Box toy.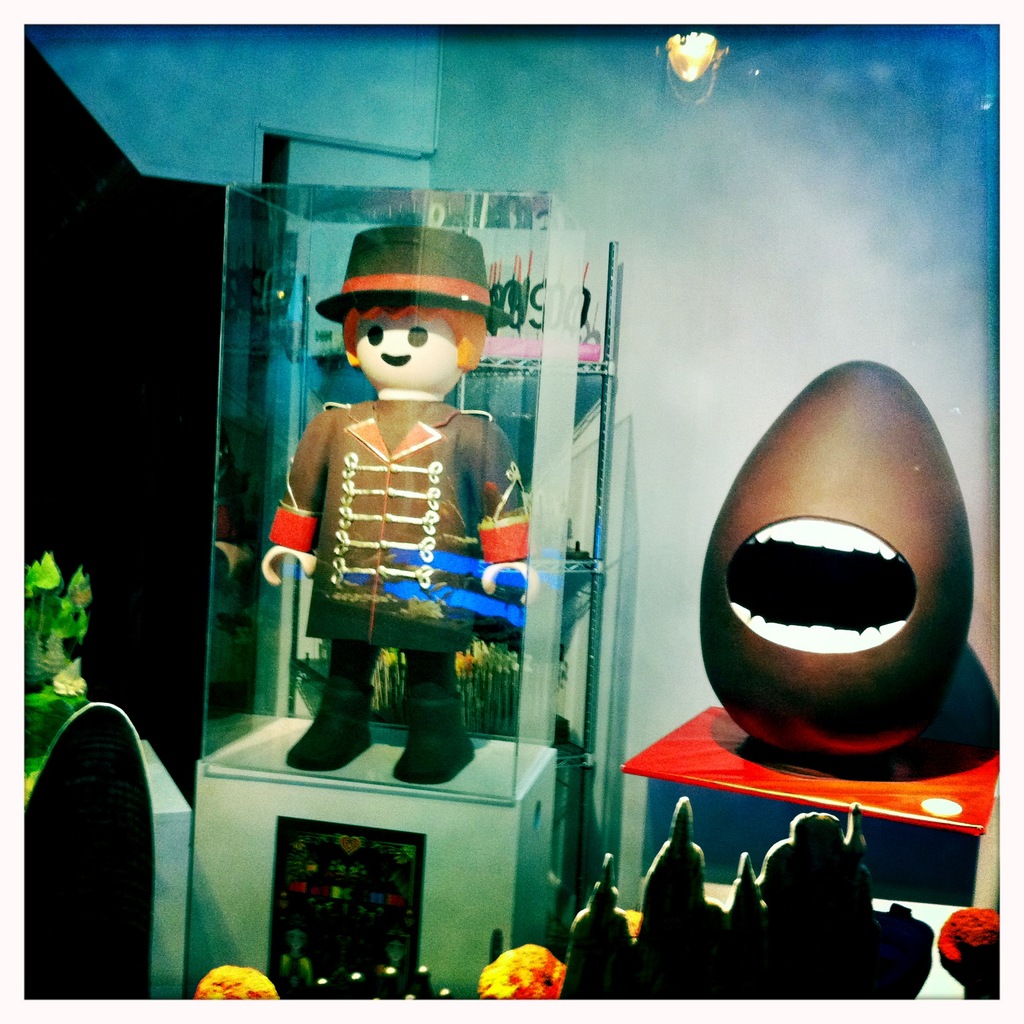
(left=696, top=358, right=972, bottom=771).
